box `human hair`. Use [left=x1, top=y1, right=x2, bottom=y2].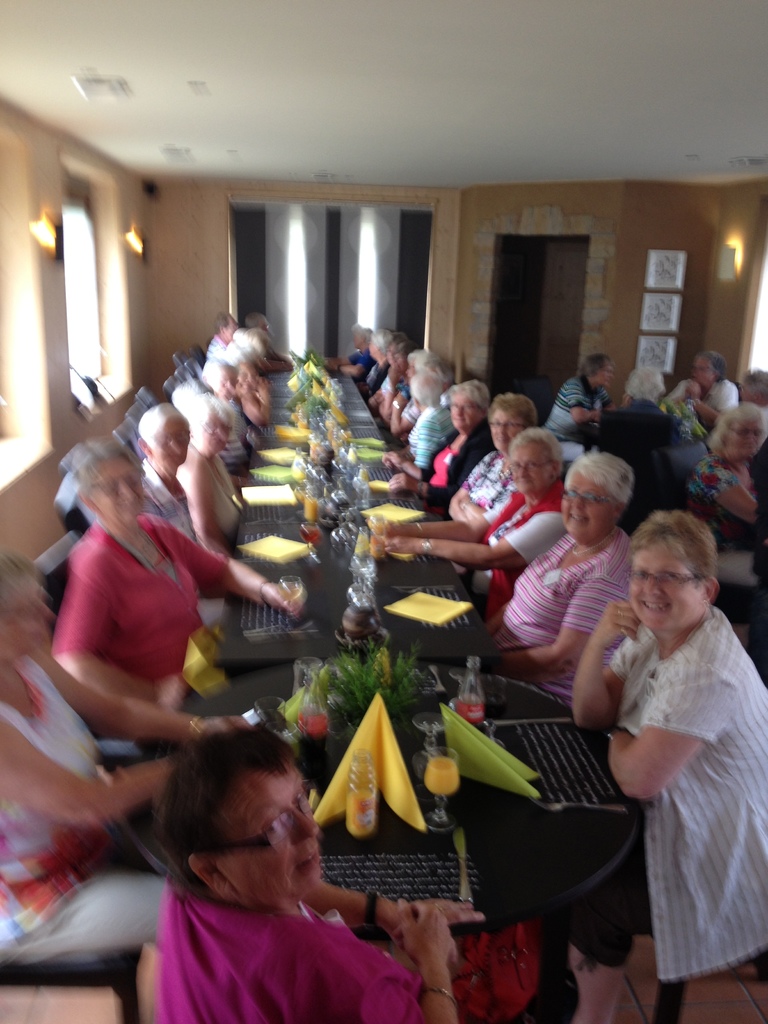
[left=0, top=552, right=45, bottom=610].
